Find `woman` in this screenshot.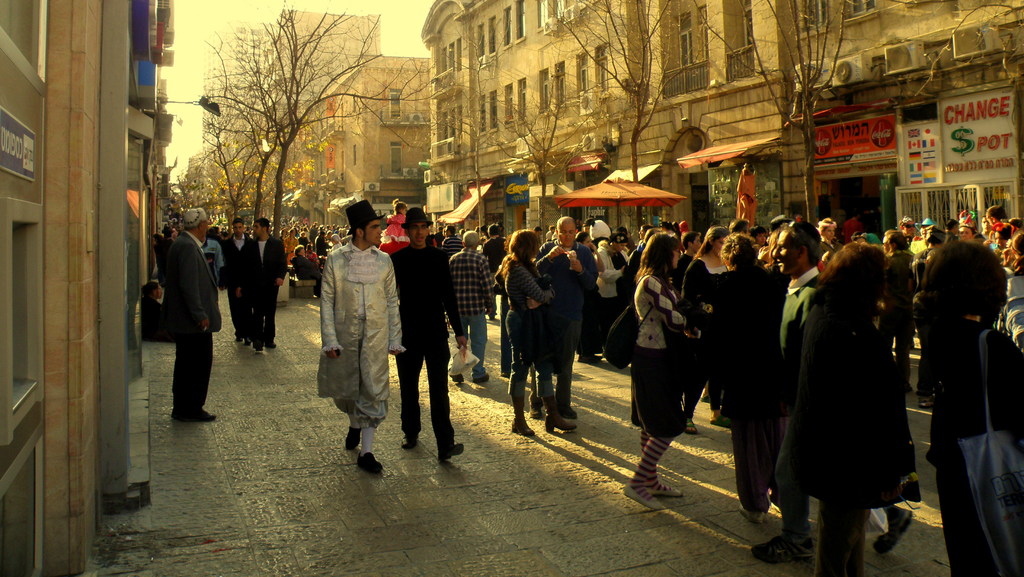
The bounding box for `woman` is Rect(303, 229, 311, 249).
